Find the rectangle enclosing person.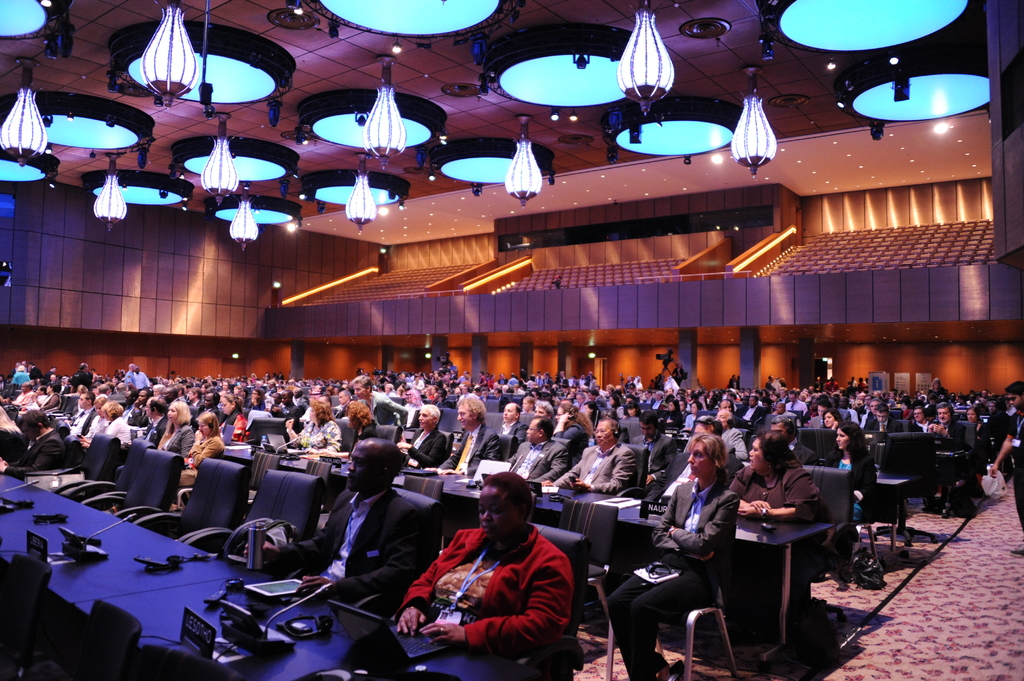
x1=246 y1=387 x2=266 y2=408.
